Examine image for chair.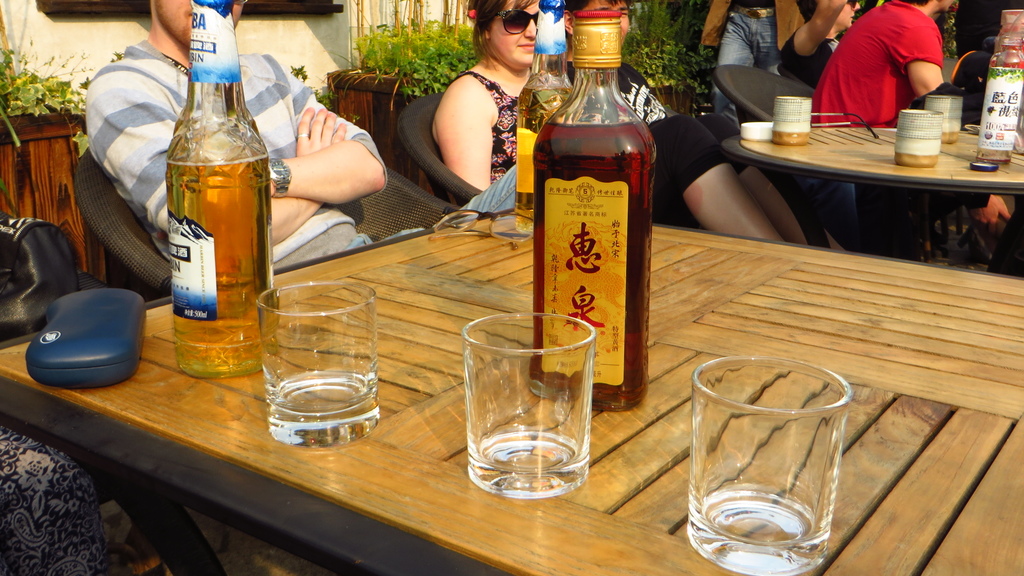
Examination result: 72,146,365,308.
